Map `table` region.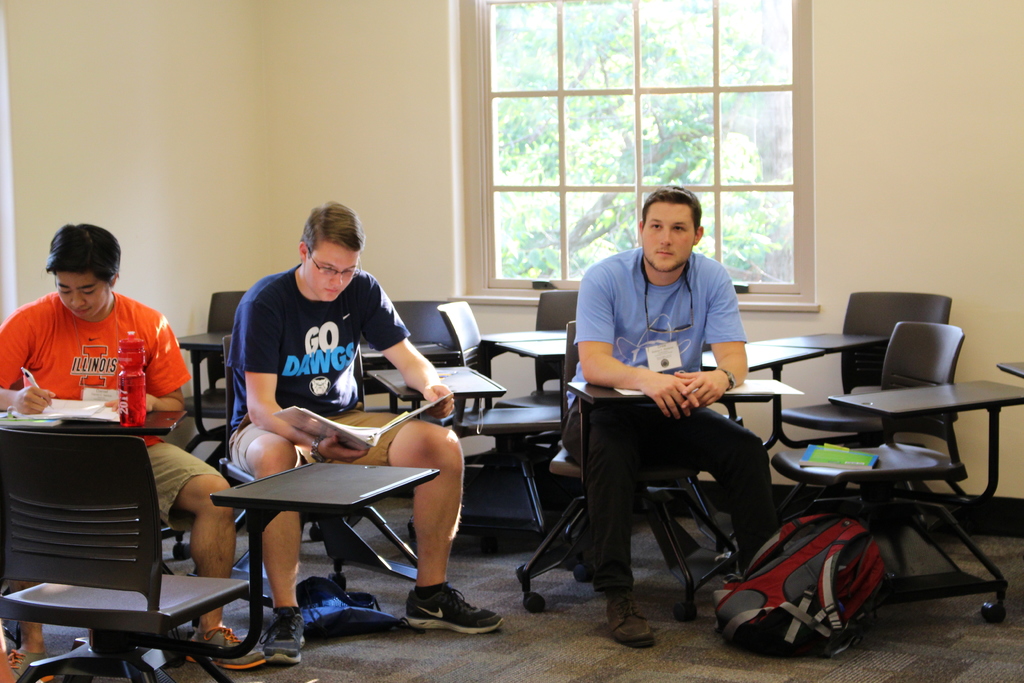
Mapped to locate(481, 329, 575, 388).
